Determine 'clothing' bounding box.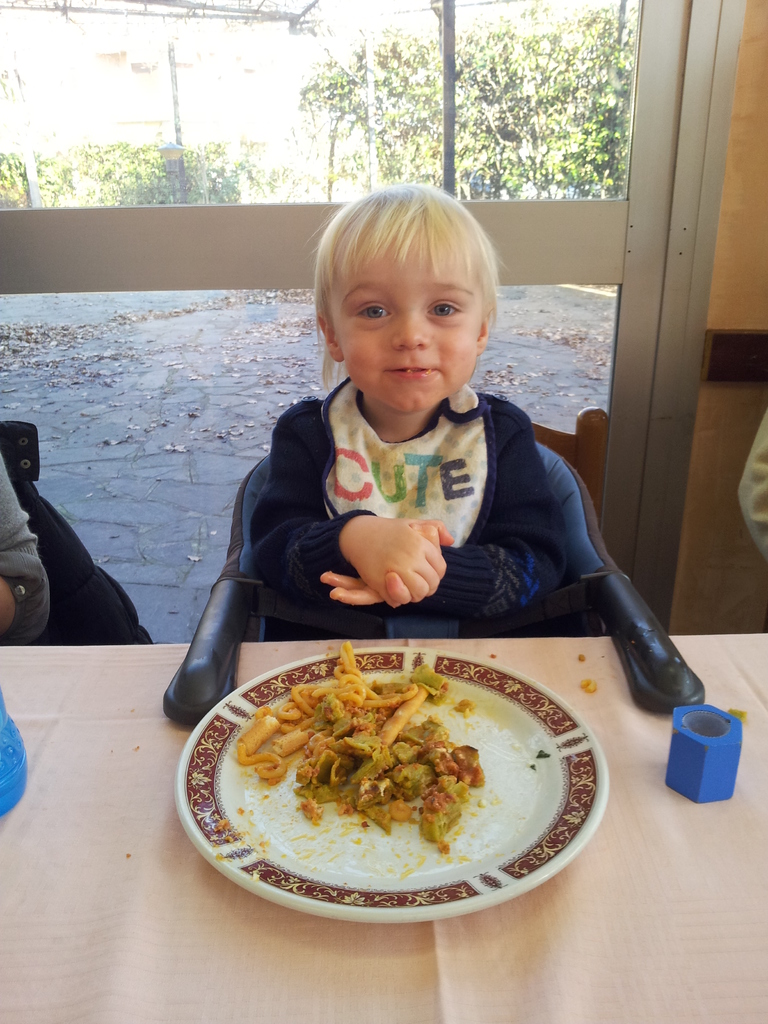
Determined: locate(234, 349, 604, 648).
